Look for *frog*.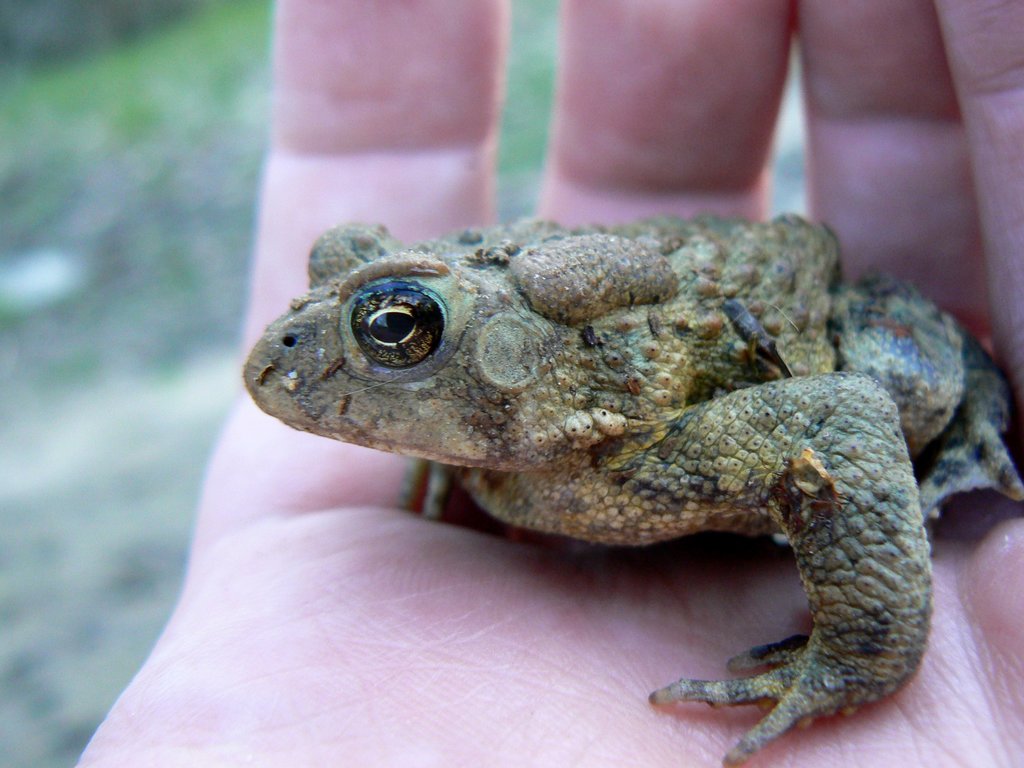
Found: <bbox>237, 217, 1023, 767</bbox>.
